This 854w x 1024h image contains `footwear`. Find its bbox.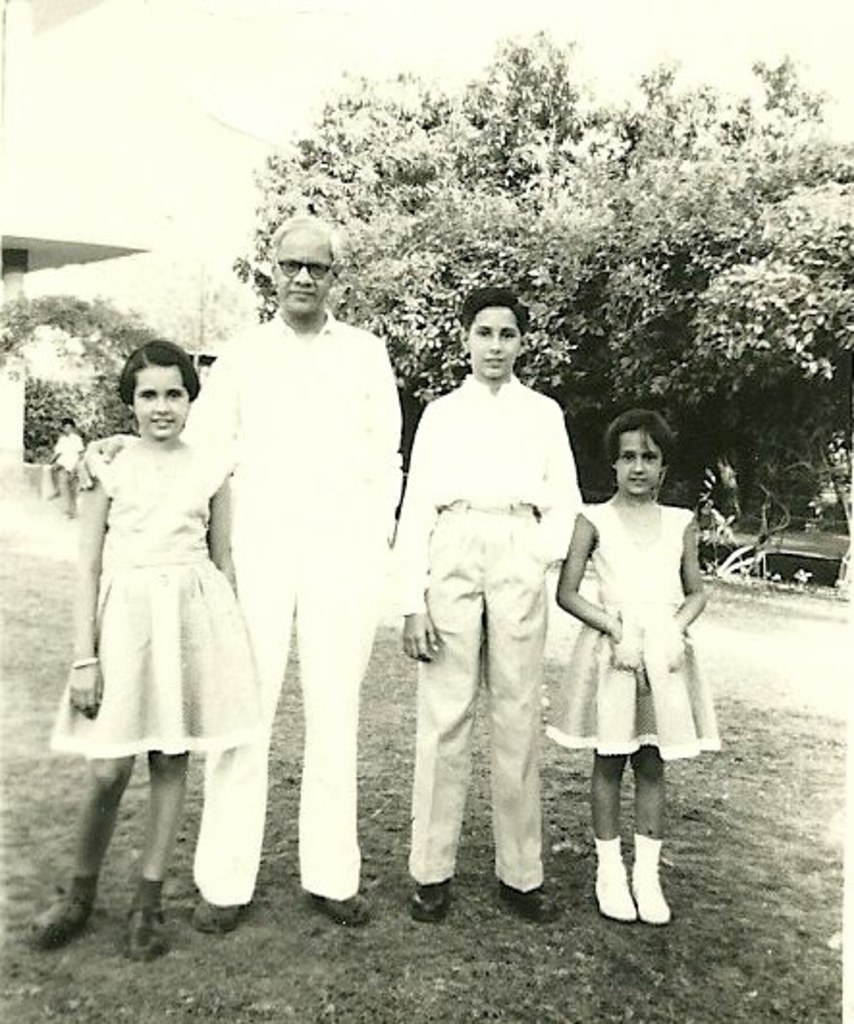
27, 868, 108, 957.
